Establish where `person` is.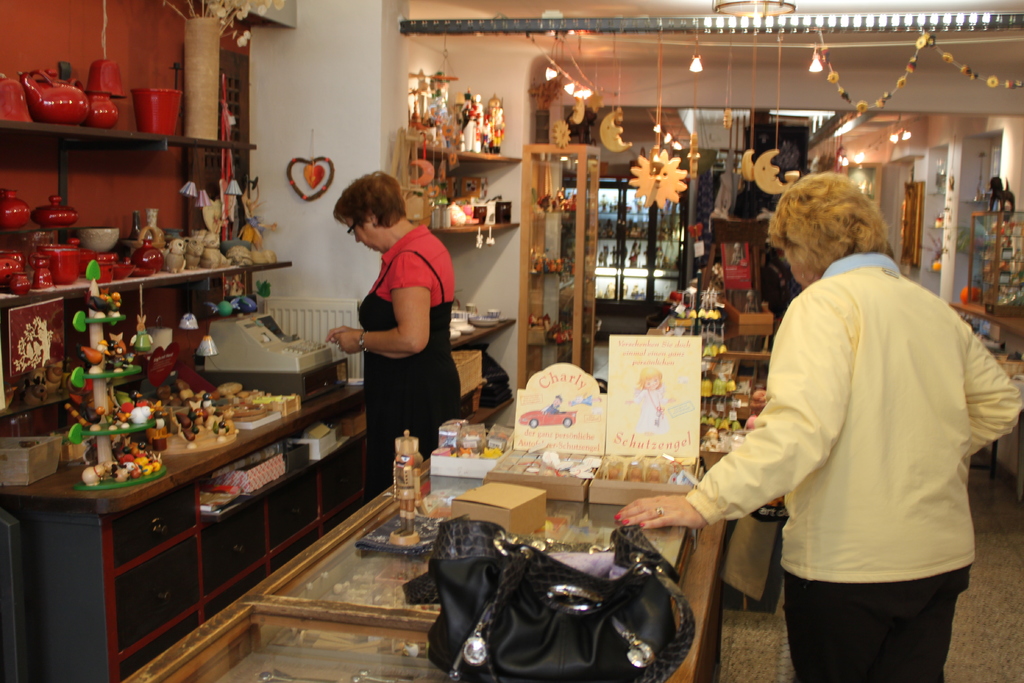
Established at 335 167 457 484.
